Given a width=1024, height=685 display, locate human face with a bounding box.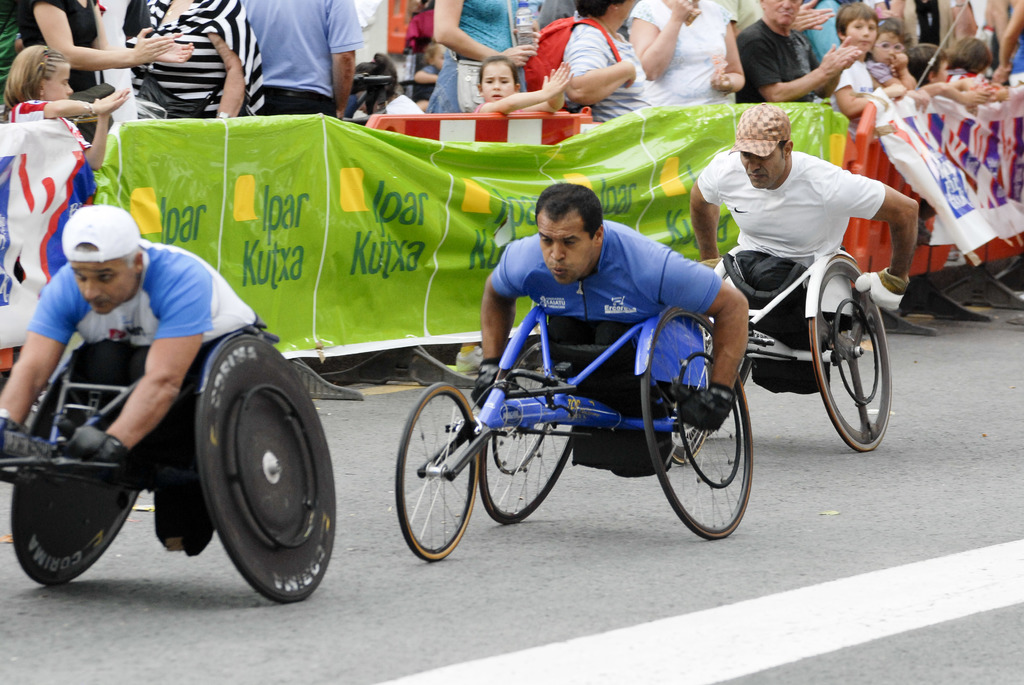
Located: locate(867, 19, 900, 70).
